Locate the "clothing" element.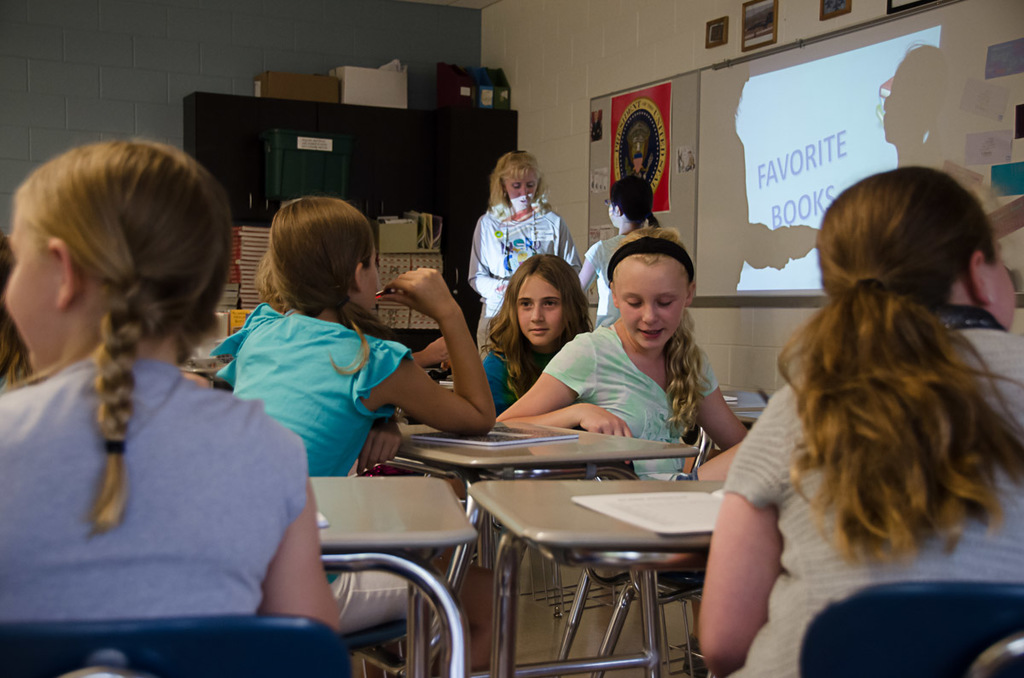
Element bbox: rect(728, 258, 1023, 642).
